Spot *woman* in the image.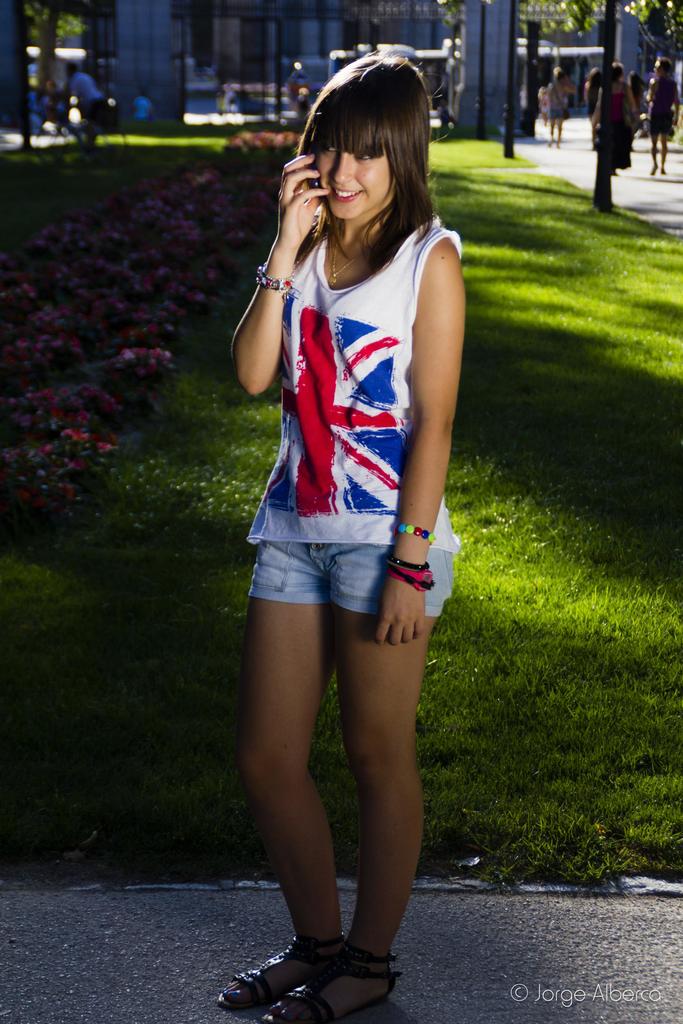
*woman* found at [582, 58, 602, 123].
